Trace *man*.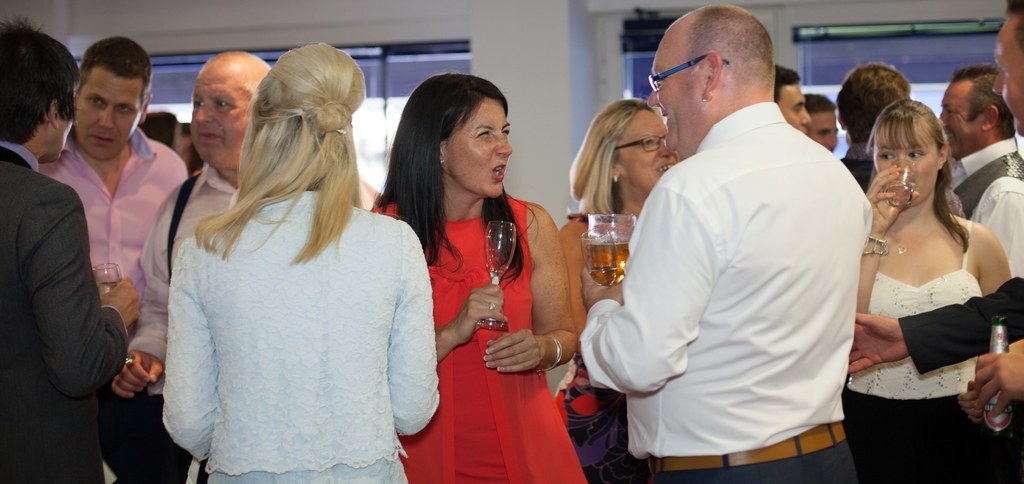
Traced to [805,90,840,159].
